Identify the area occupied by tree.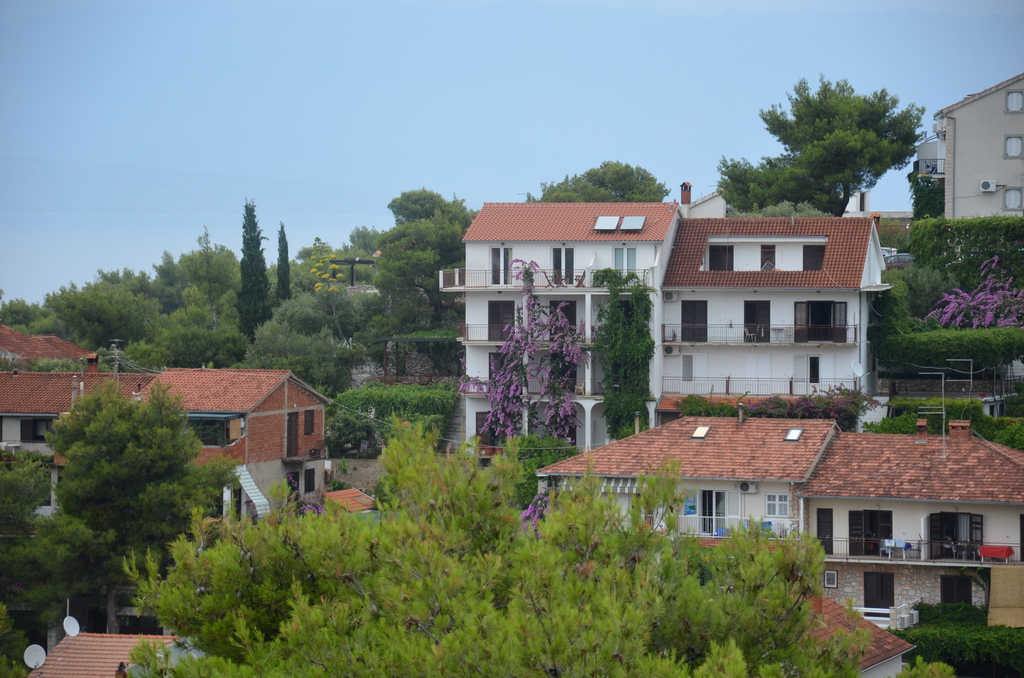
Area: box=[529, 163, 671, 205].
